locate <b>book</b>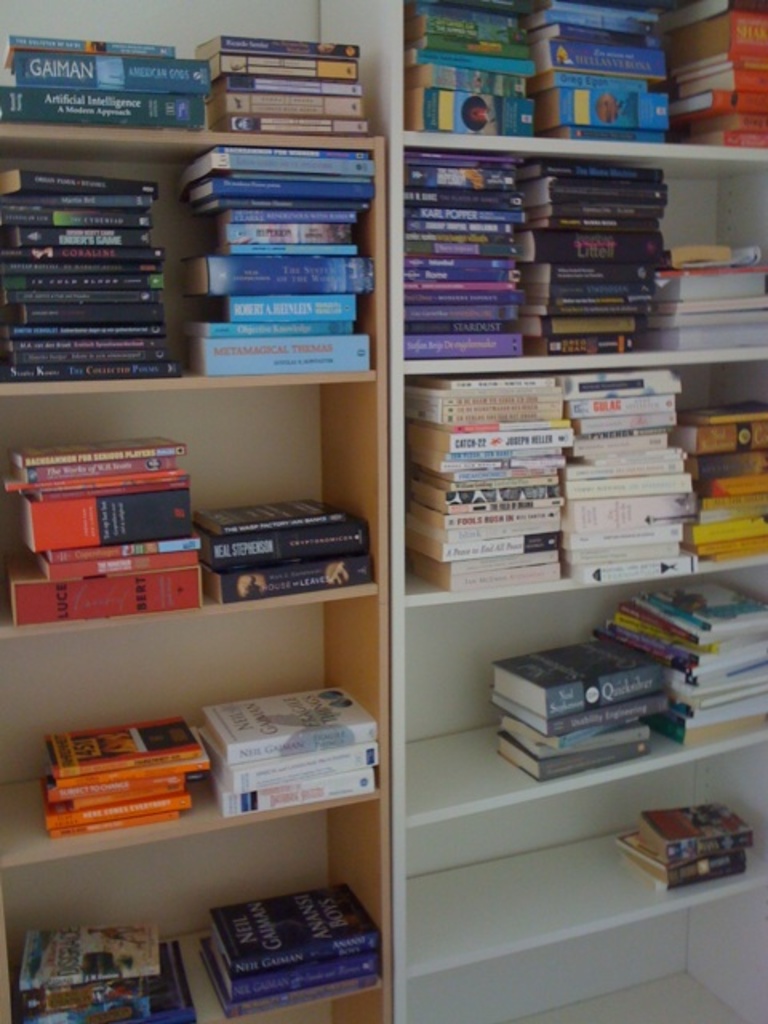
locate(613, 829, 750, 878)
